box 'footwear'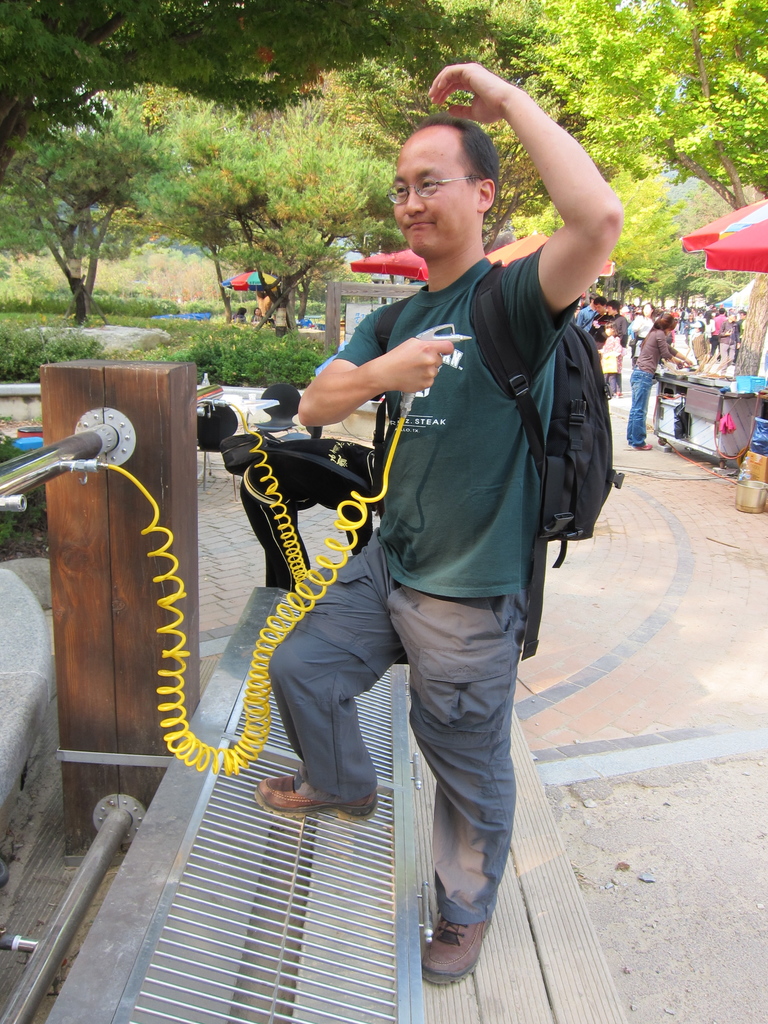
<box>630,436,648,452</box>
